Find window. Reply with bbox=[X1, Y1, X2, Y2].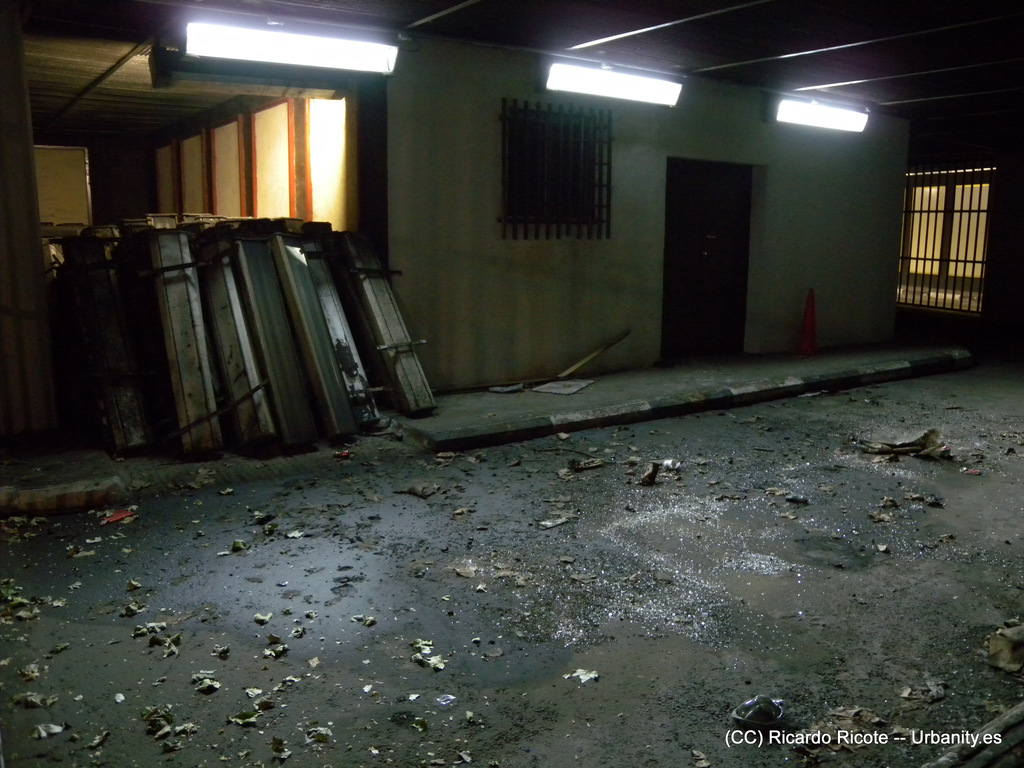
bbox=[305, 99, 360, 237].
